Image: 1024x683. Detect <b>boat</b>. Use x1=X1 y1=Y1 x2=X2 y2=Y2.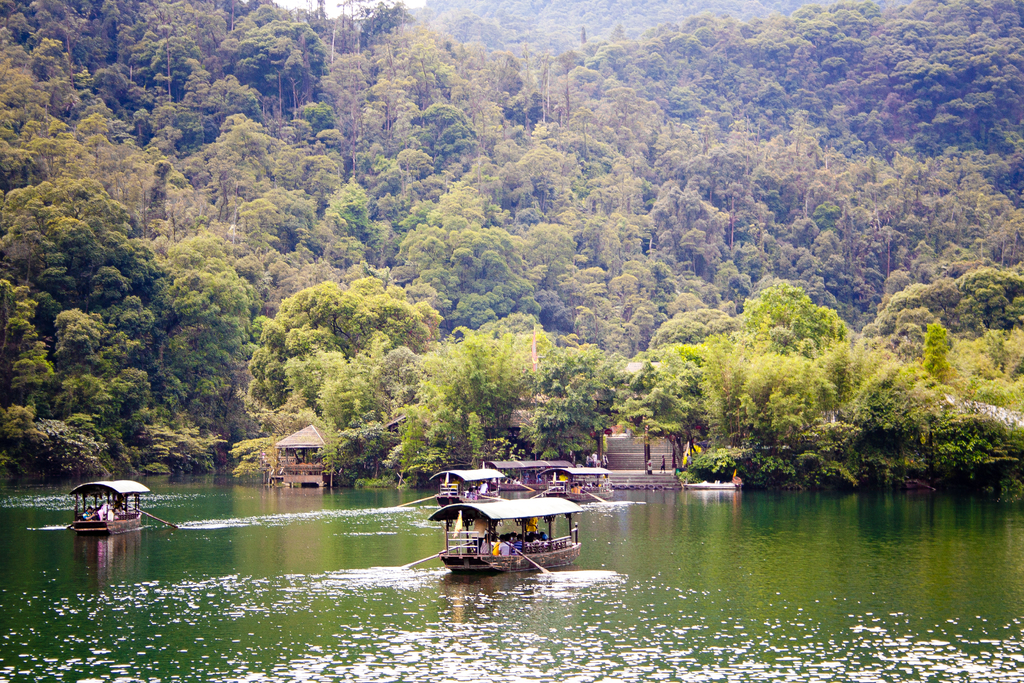
x1=550 y1=469 x2=614 y2=511.
